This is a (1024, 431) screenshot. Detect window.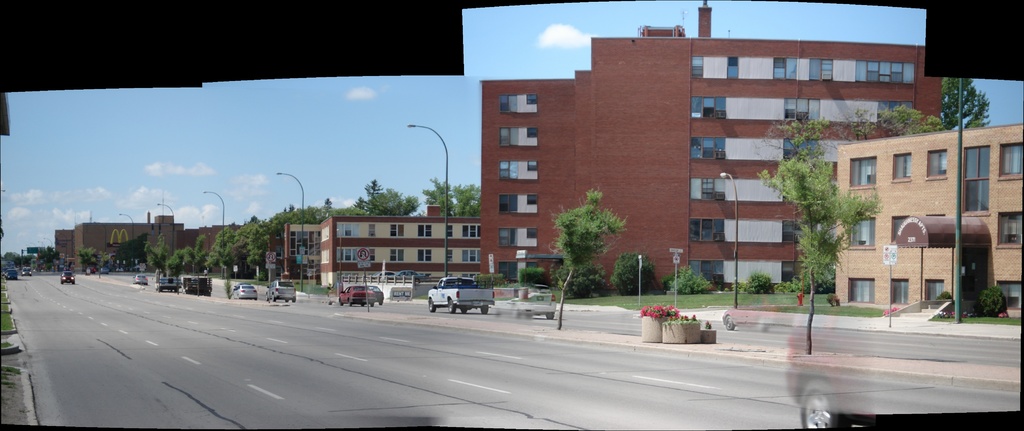
688:137:726:165.
